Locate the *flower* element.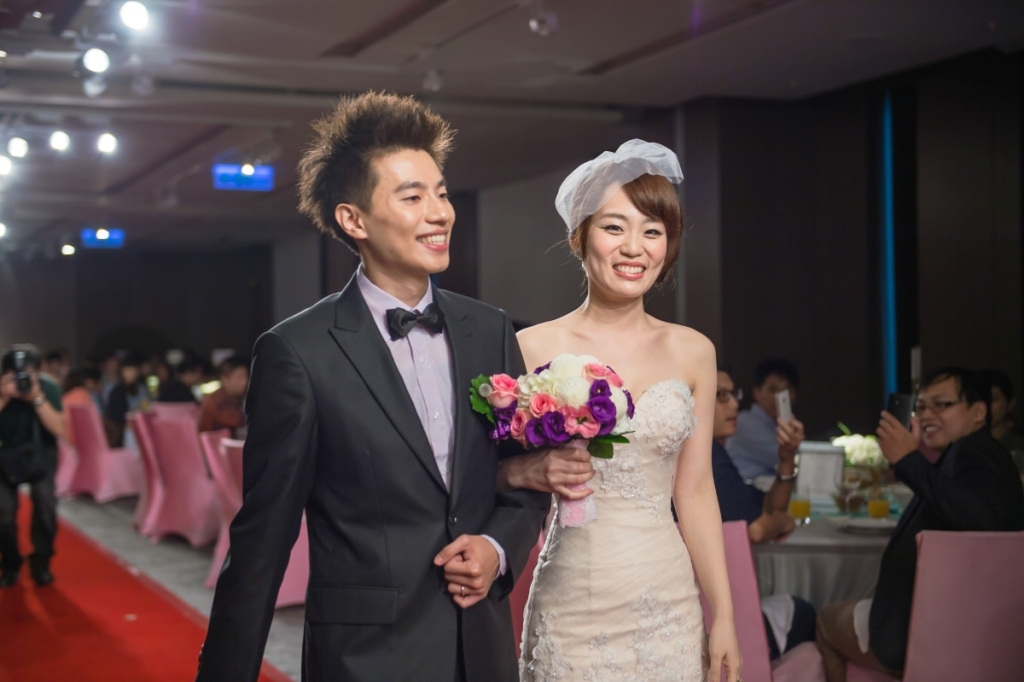
Element bbox: detection(608, 366, 623, 386).
